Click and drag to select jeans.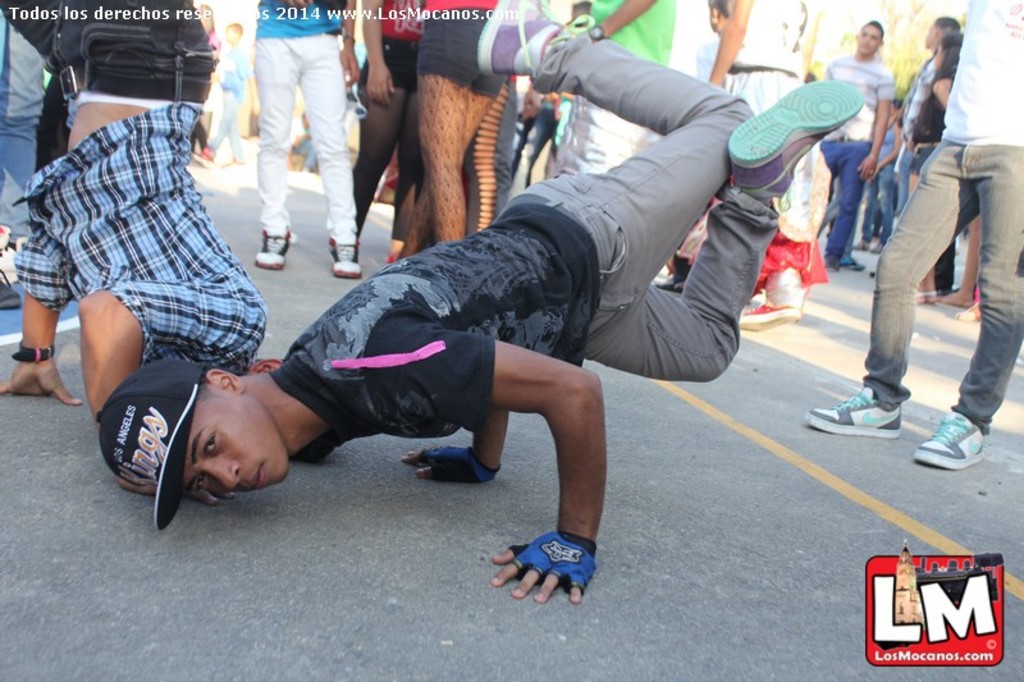
Selection: select_region(818, 141, 868, 265).
